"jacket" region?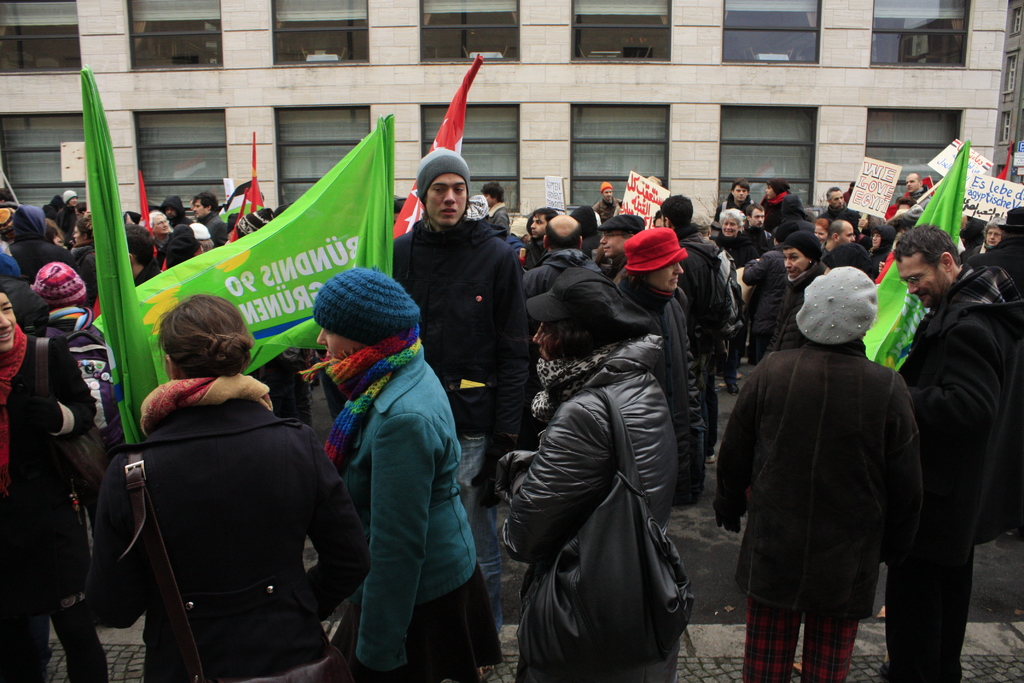
[x1=610, y1=272, x2=701, y2=509]
